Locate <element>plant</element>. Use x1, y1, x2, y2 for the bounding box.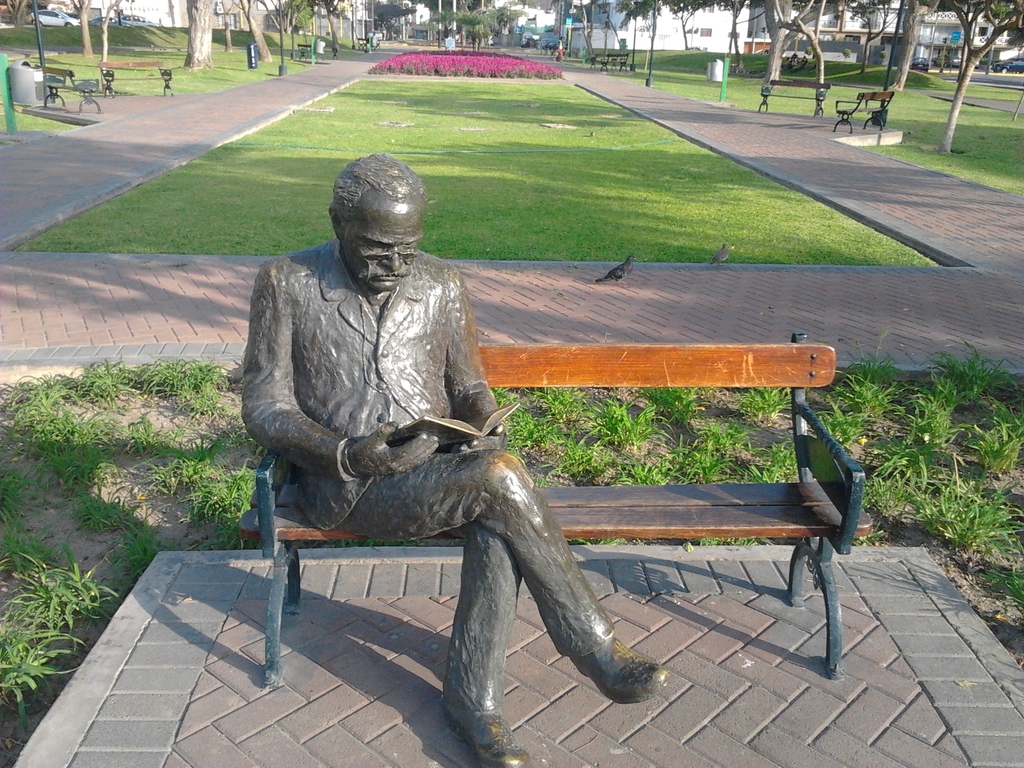
909, 380, 955, 458.
